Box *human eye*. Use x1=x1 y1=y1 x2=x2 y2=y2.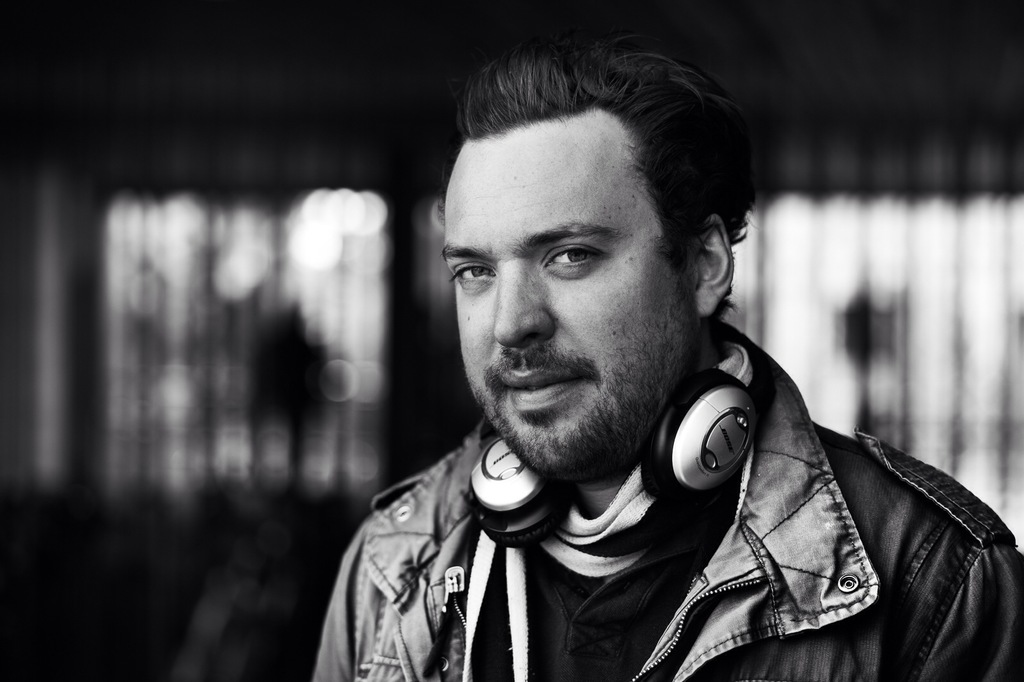
x1=541 y1=241 x2=615 y2=282.
